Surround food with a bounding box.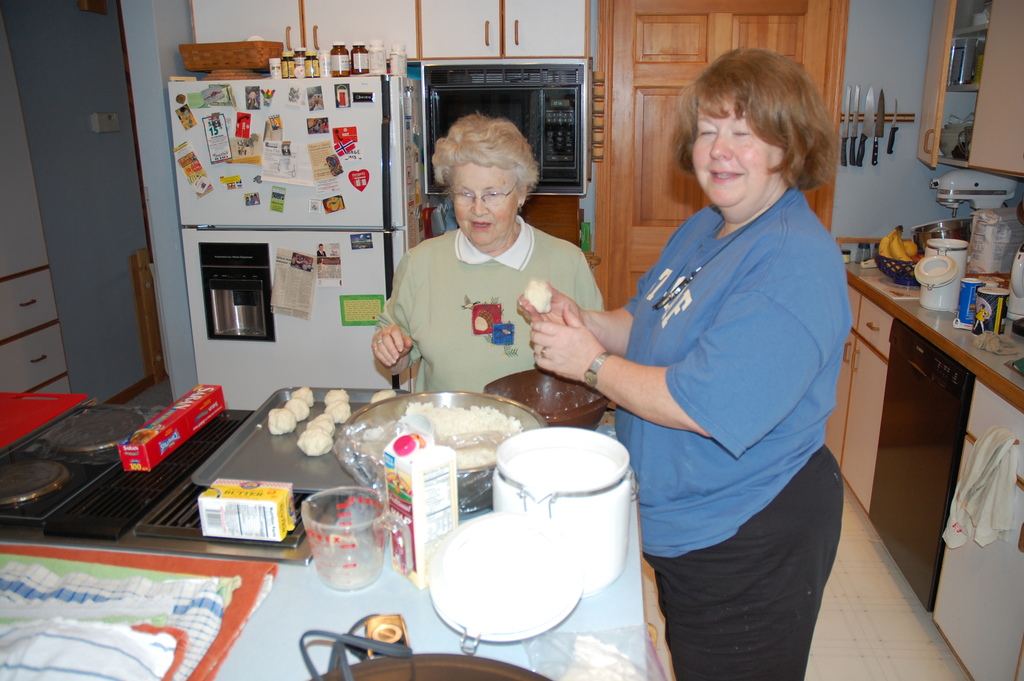
(324, 399, 351, 424).
